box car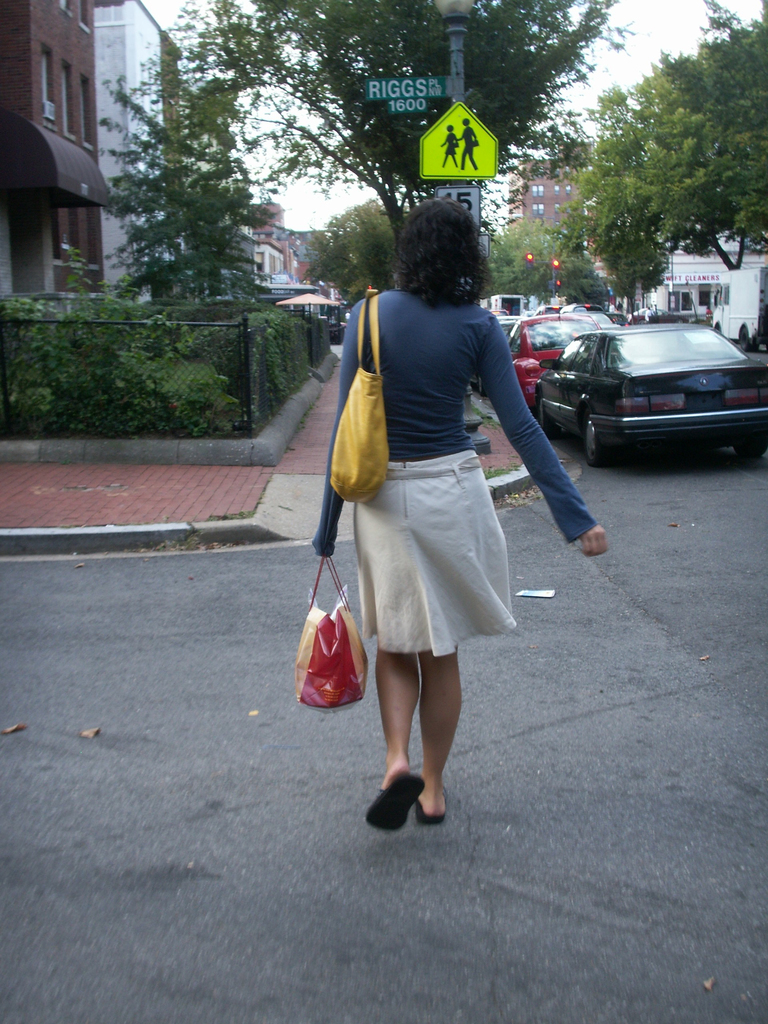
select_region(504, 301, 602, 409)
